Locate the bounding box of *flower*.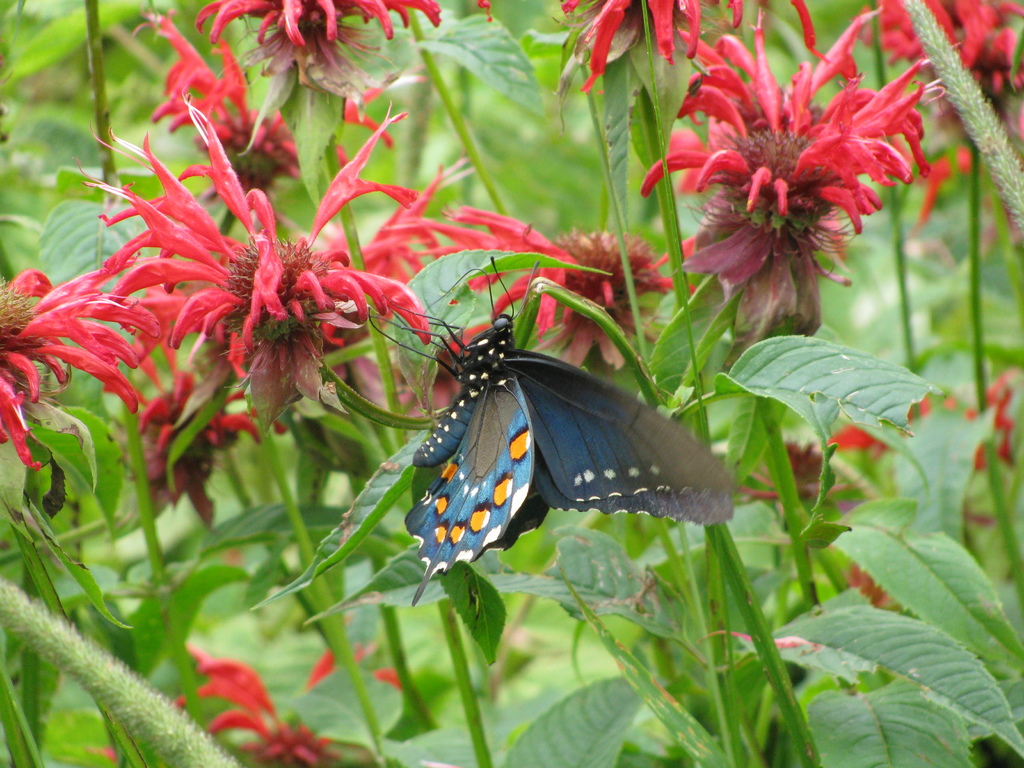
Bounding box: bbox=[556, 0, 747, 98].
